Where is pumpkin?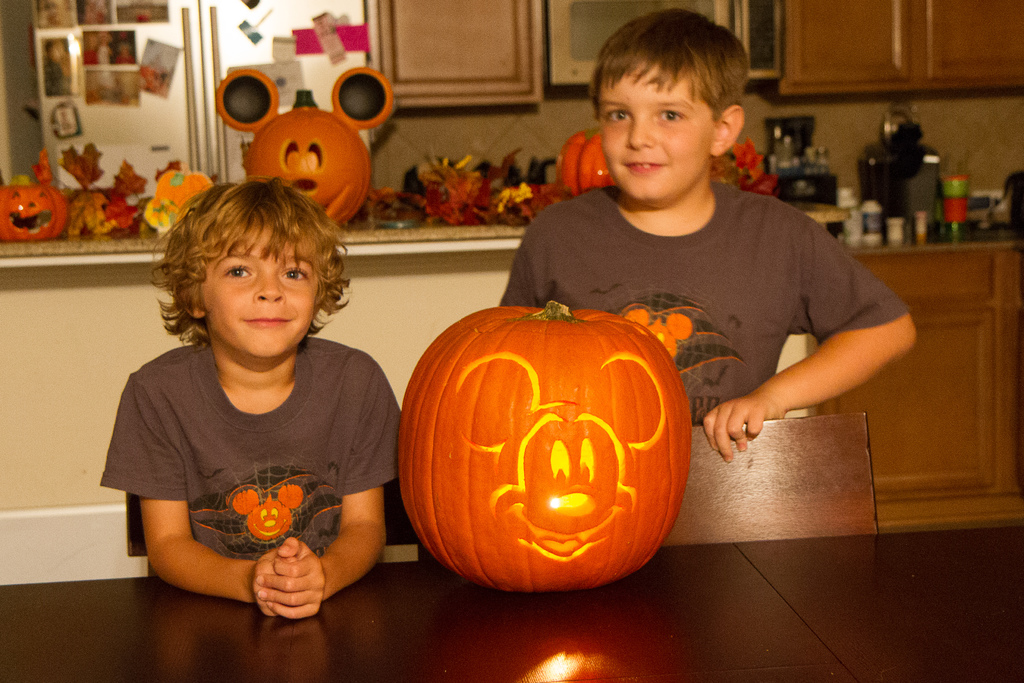
bbox=(1, 179, 70, 247).
